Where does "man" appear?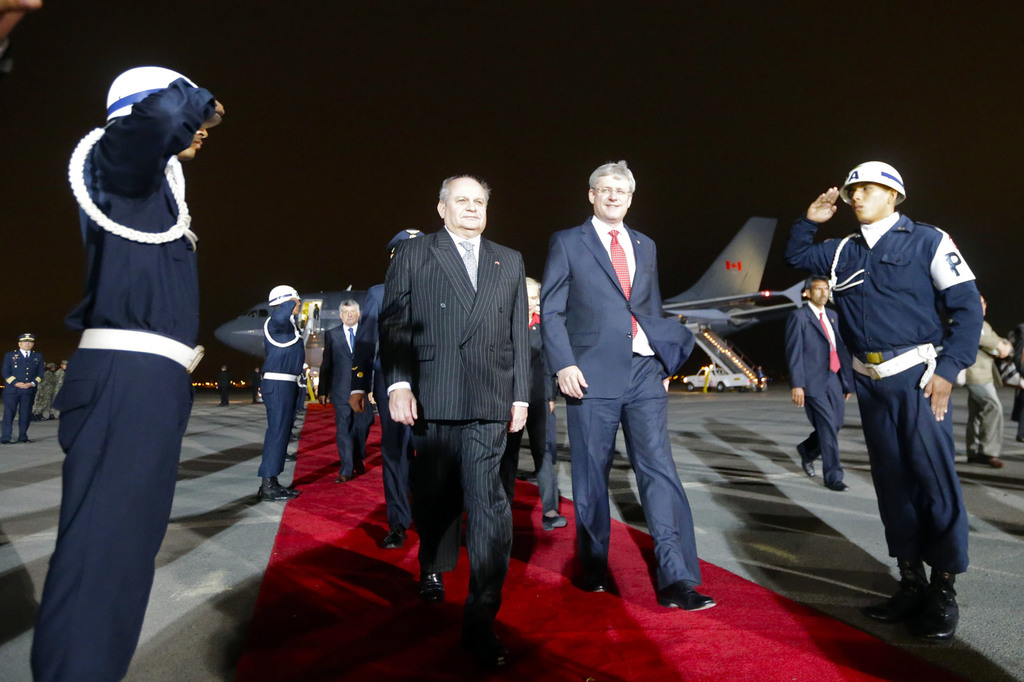
Appears at 30, 364, 52, 423.
